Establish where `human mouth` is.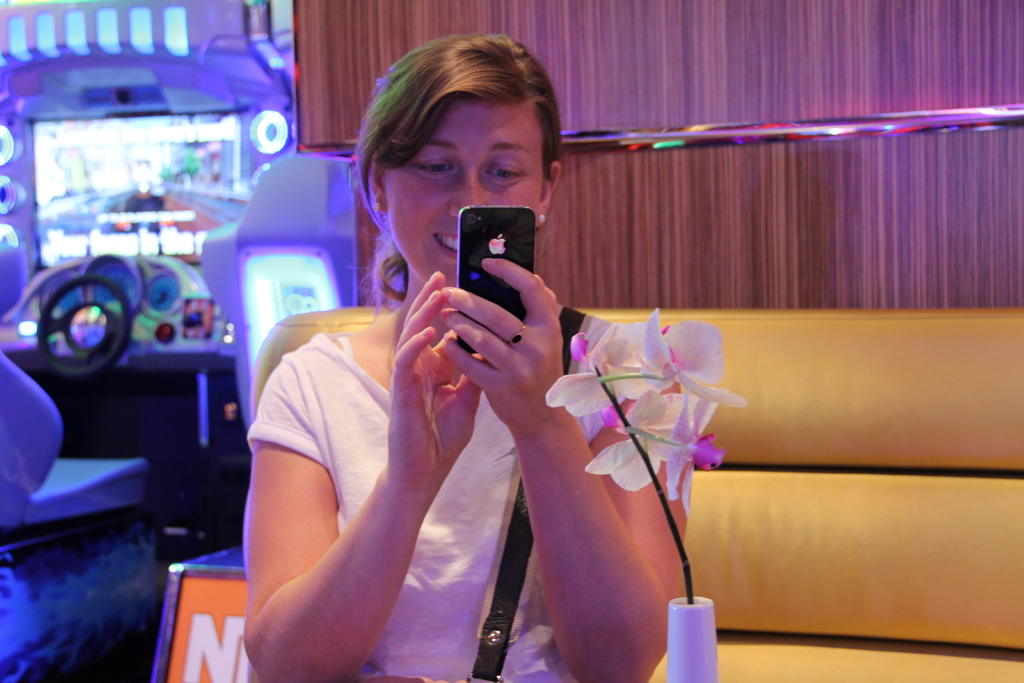
Established at select_region(432, 233, 454, 259).
